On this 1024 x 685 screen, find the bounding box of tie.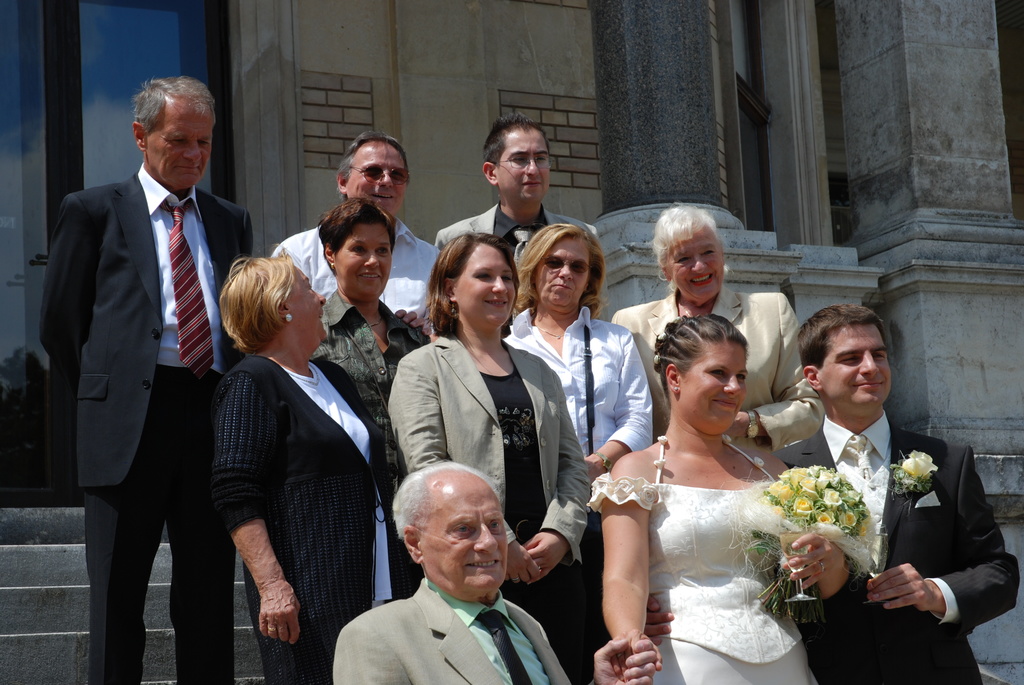
Bounding box: detection(476, 609, 532, 684).
